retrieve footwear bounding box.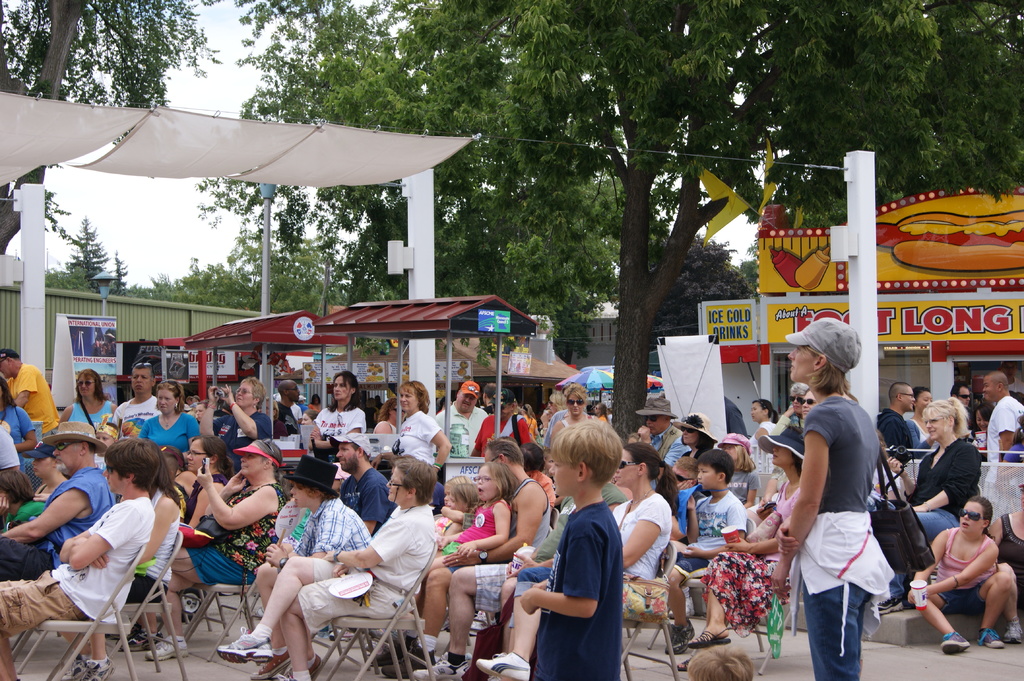
Bounding box: 477 653 531 680.
